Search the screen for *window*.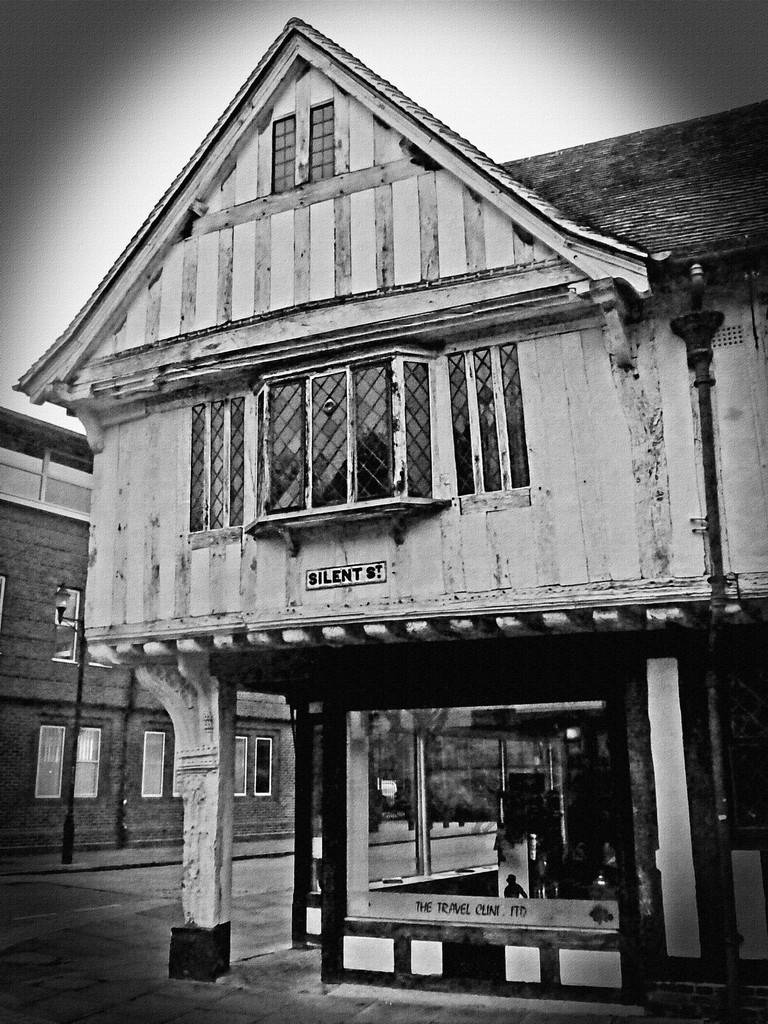
Found at [232, 734, 248, 797].
